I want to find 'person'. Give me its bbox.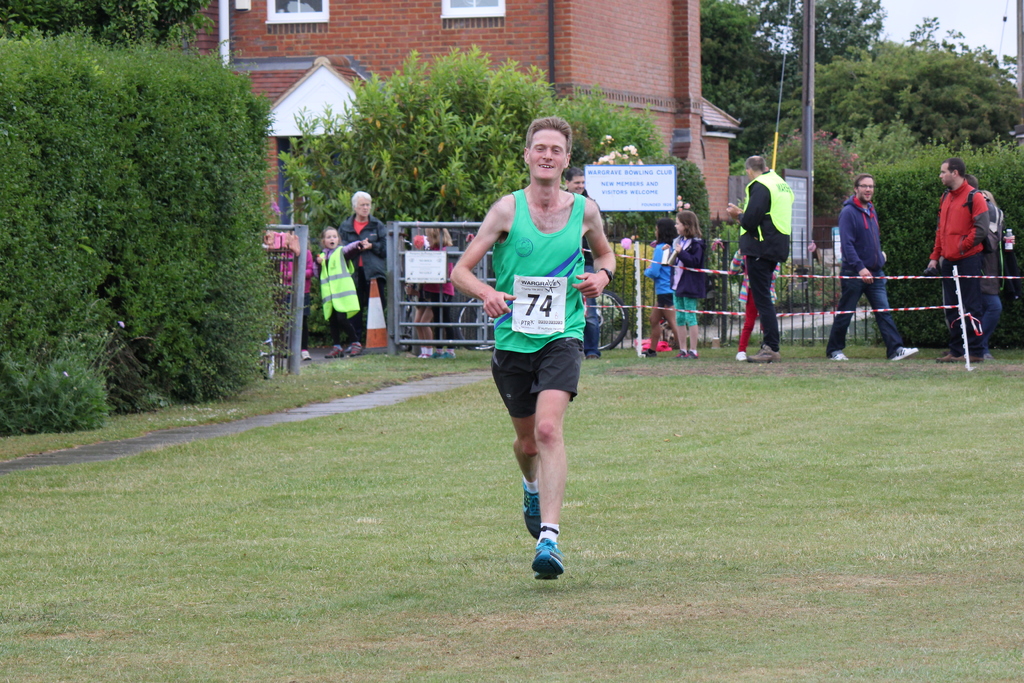
bbox=[925, 158, 995, 358].
